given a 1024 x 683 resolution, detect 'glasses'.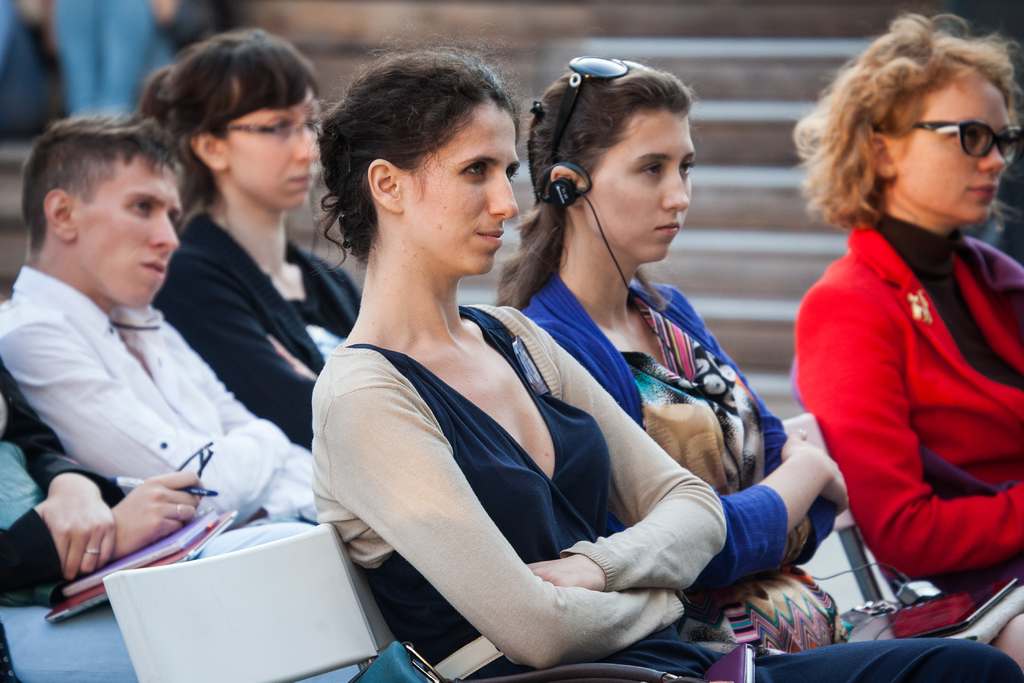
223,110,321,140.
